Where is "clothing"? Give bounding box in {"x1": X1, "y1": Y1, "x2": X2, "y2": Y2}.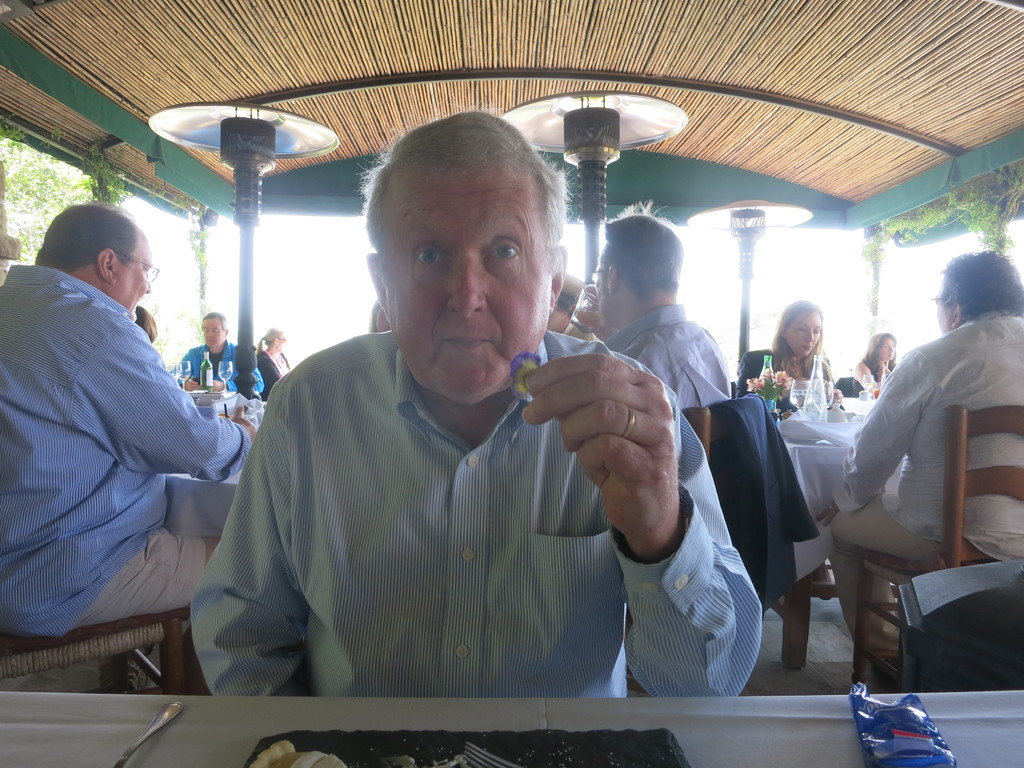
{"x1": 599, "y1": 299, "x2": 735, "y2": 407}.
